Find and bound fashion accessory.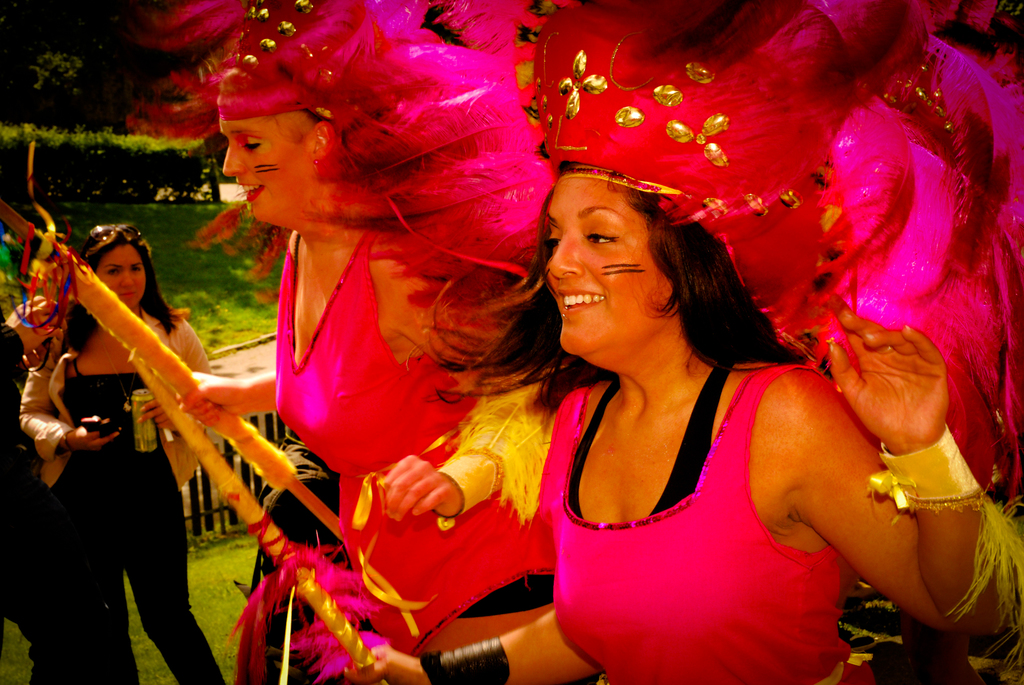
Bound: (left=508, top=0, right=1021, bottom=370).
